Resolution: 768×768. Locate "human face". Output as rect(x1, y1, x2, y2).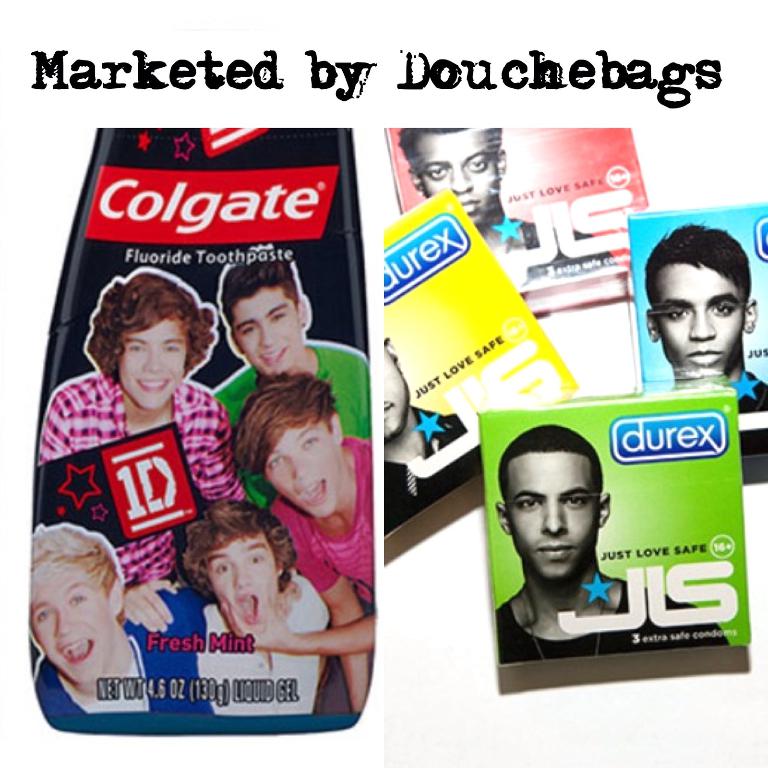
rect(206, 535, 278, 638).
